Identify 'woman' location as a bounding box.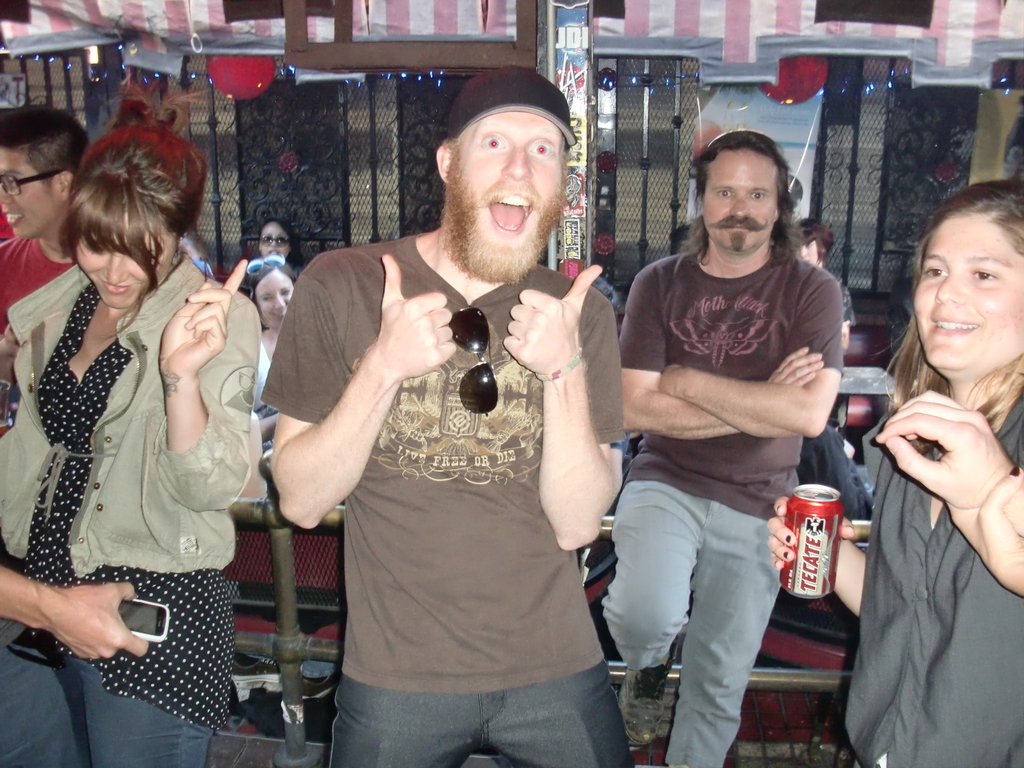
region(244, 220, 312, 294).
